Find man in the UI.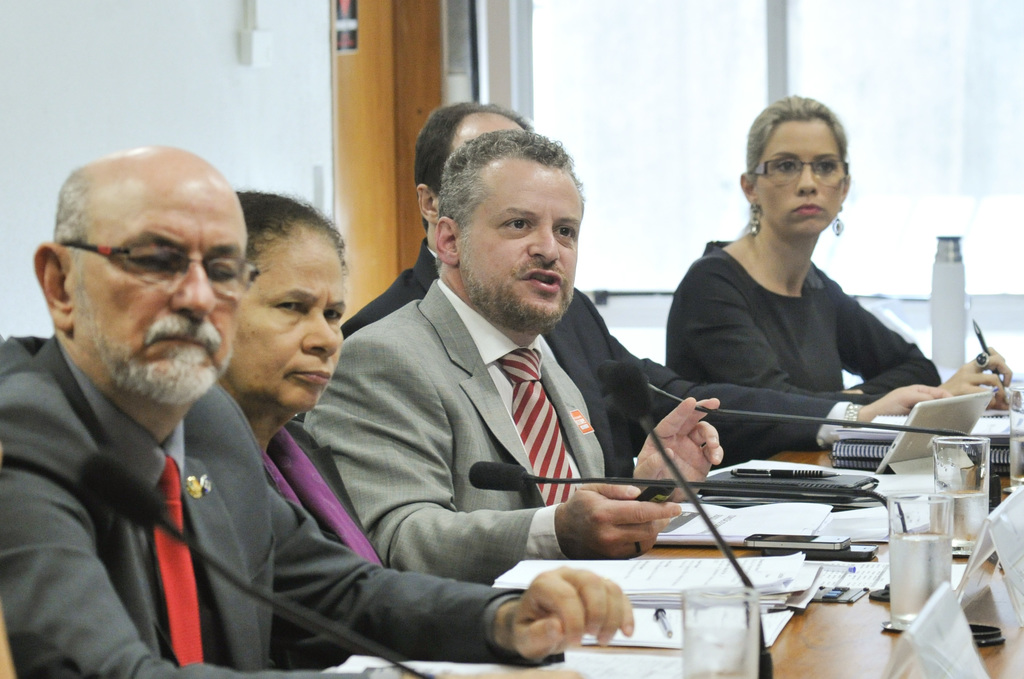
UI element at bbox(0, 144, 636, 678).
